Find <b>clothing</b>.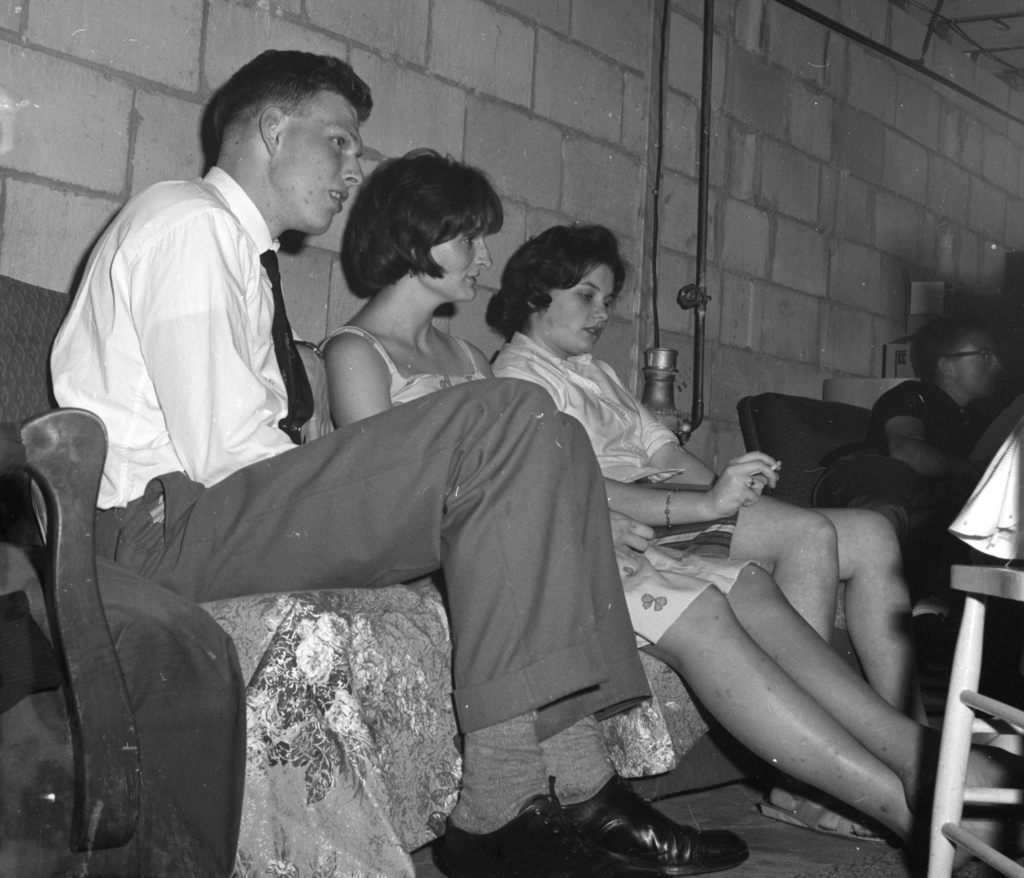
crop(800, 368, 966, 553).
